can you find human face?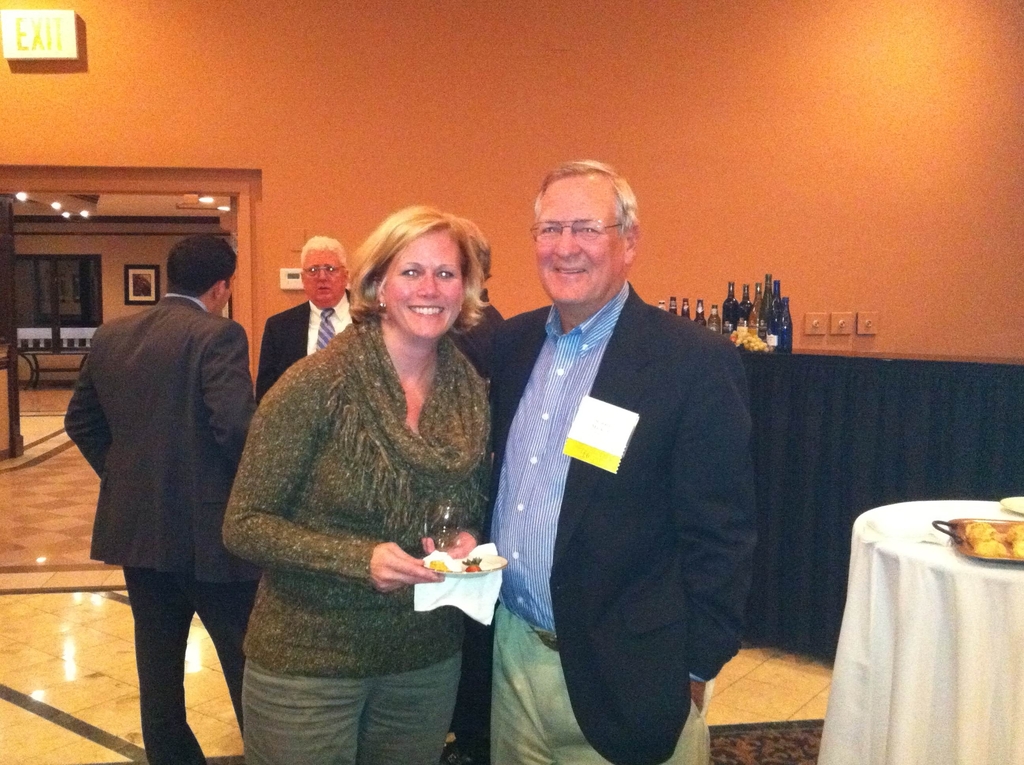
Yes, bounding box: [383, 229, 465, 340].
